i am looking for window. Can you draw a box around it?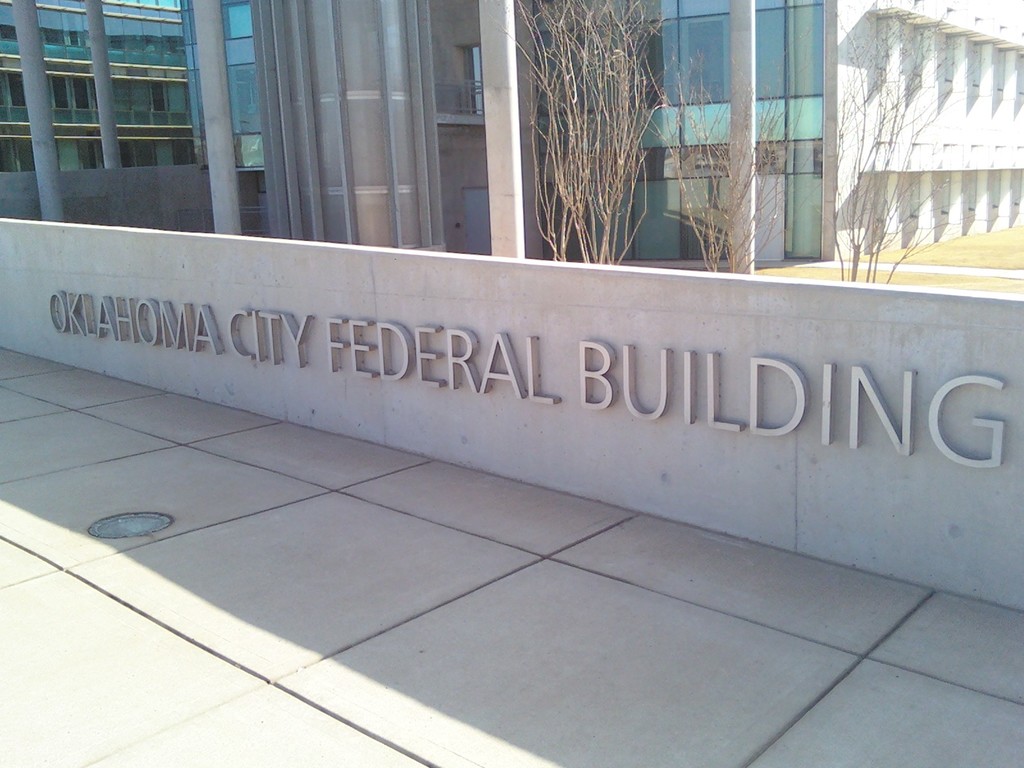
Sure, the bounding box is 508,13,854,282.
